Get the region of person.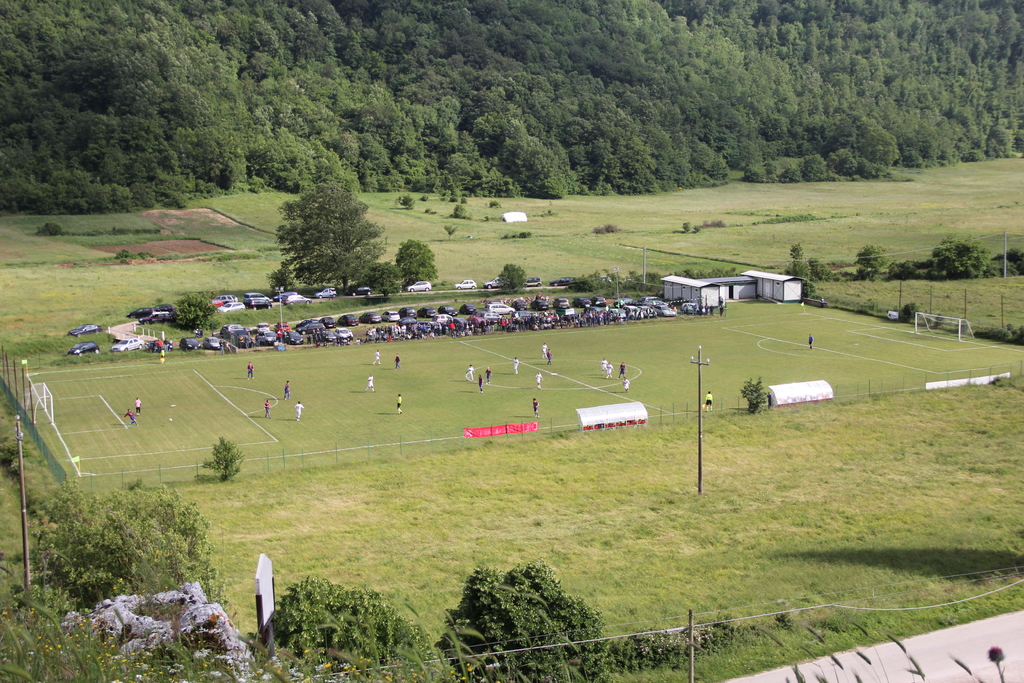
x1=395, y1=352, x2=401, y2=368.
